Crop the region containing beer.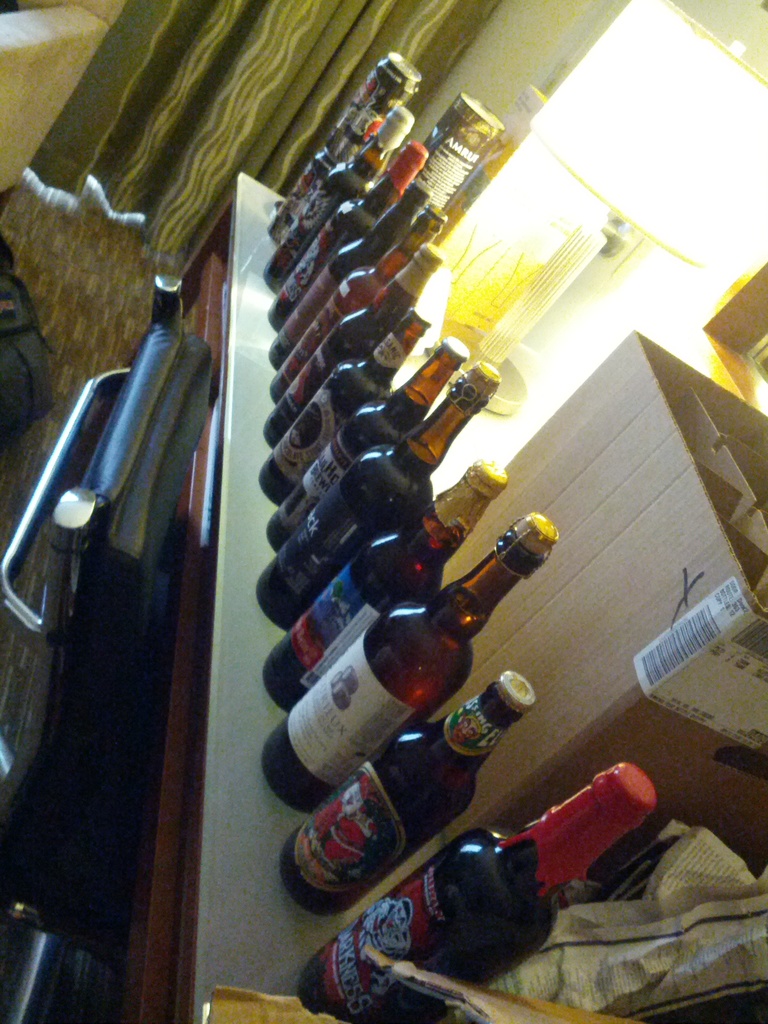
Crop region: rect(259, 193, 446, 372).
